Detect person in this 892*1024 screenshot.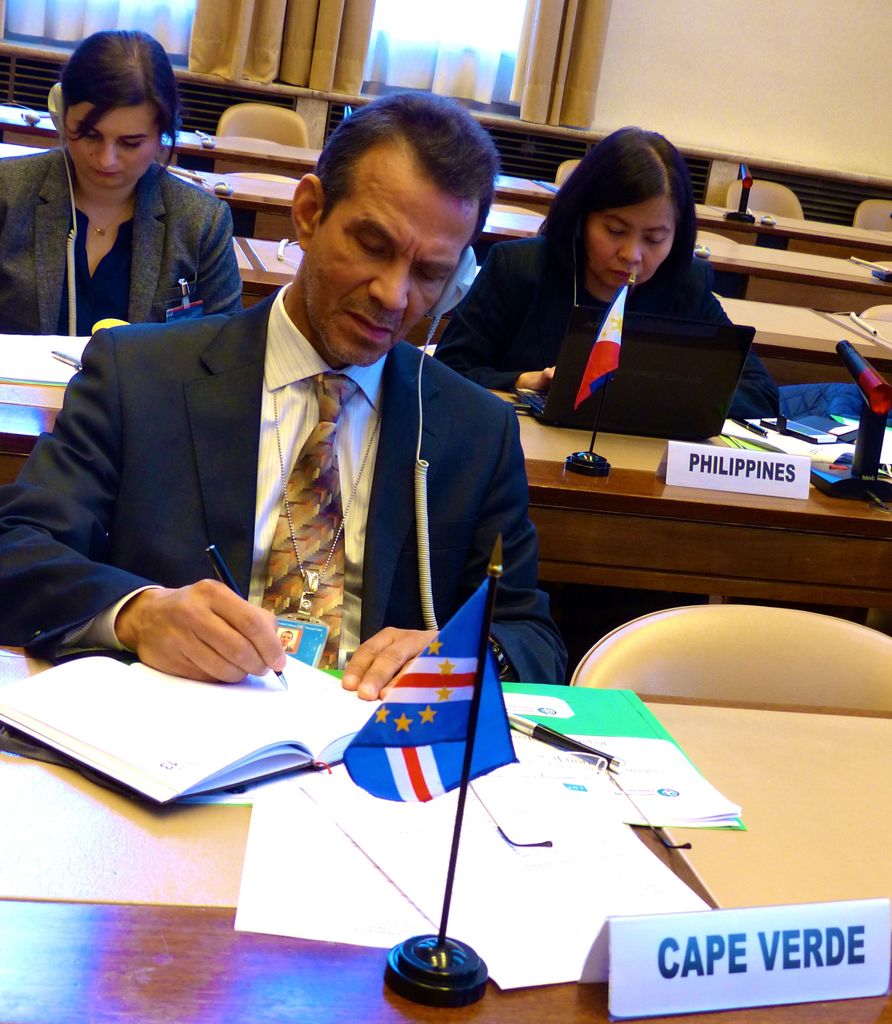
Detection: x1=0 y1=28 x2=244 y2=335.
